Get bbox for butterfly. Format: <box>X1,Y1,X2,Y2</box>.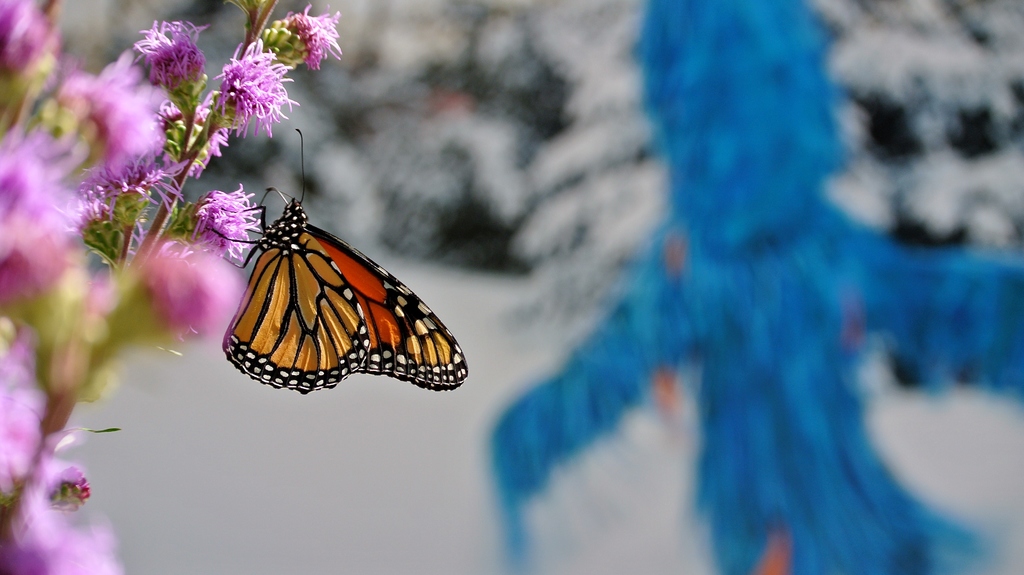
<box>200,168,464,393</box>.
